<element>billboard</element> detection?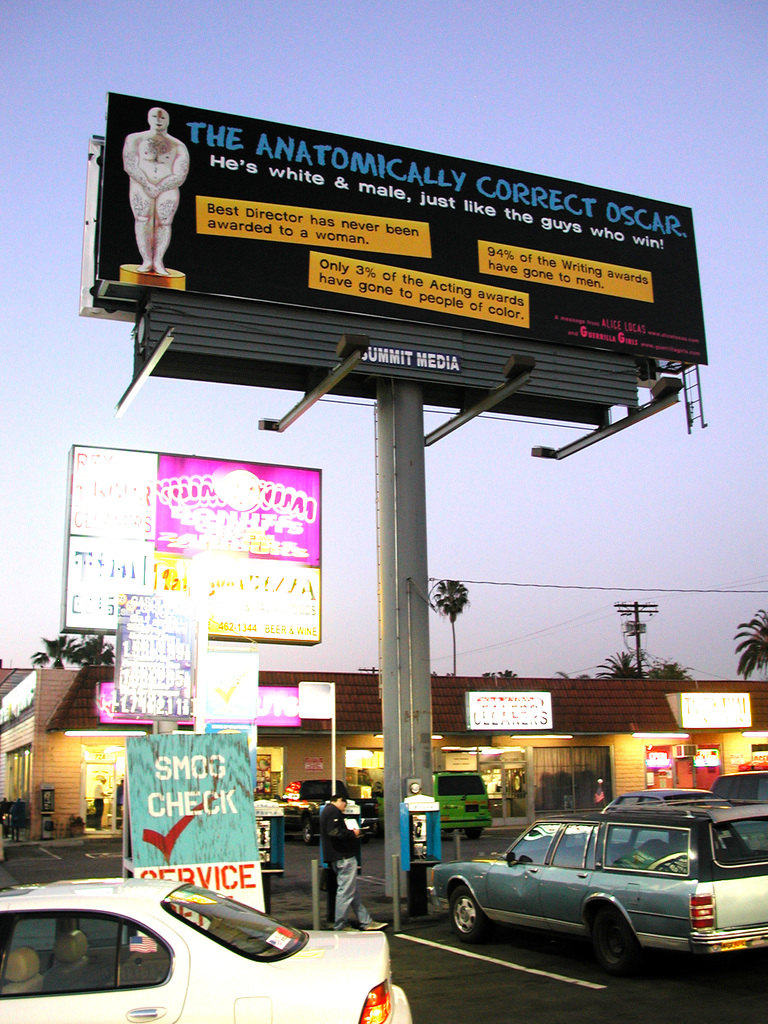
<region>96, 680, 292, 729</region>
